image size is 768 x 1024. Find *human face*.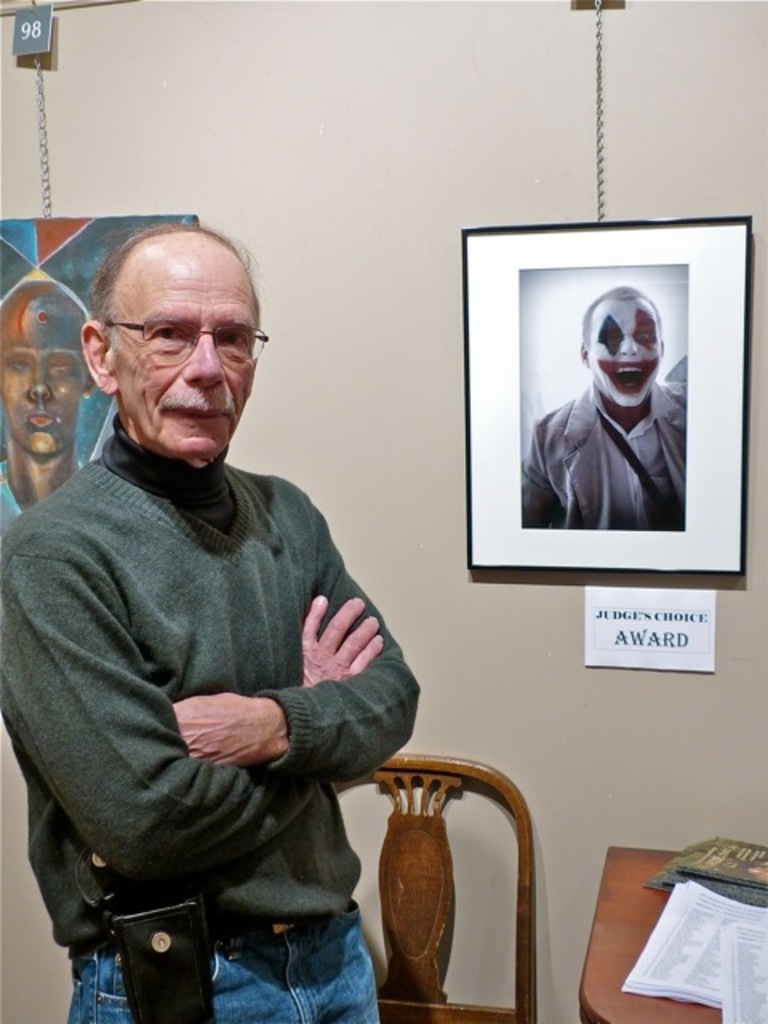
bbox=(3, 294, 88, 454).
